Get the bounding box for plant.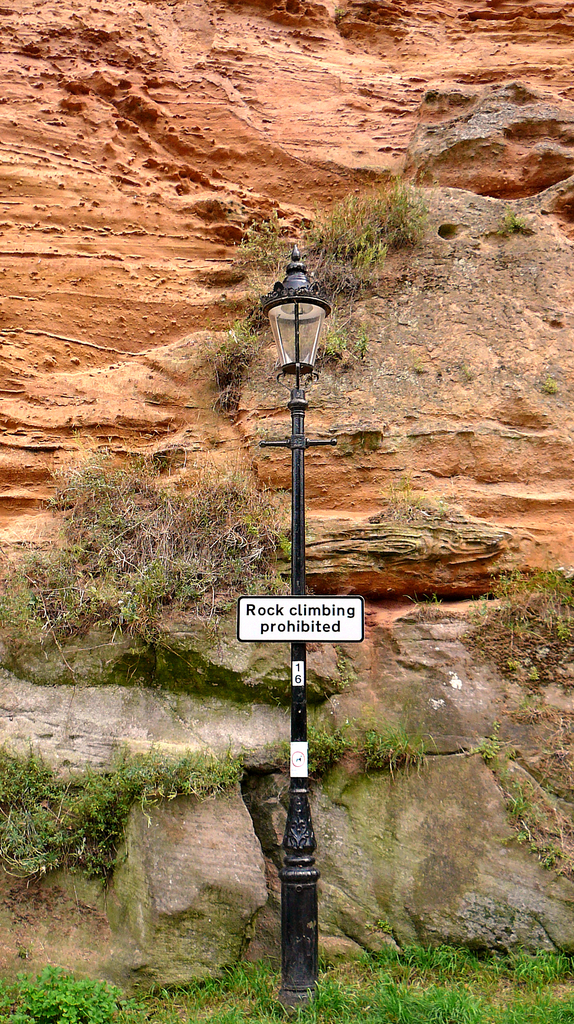
locate(528, 661, 541, 682).
